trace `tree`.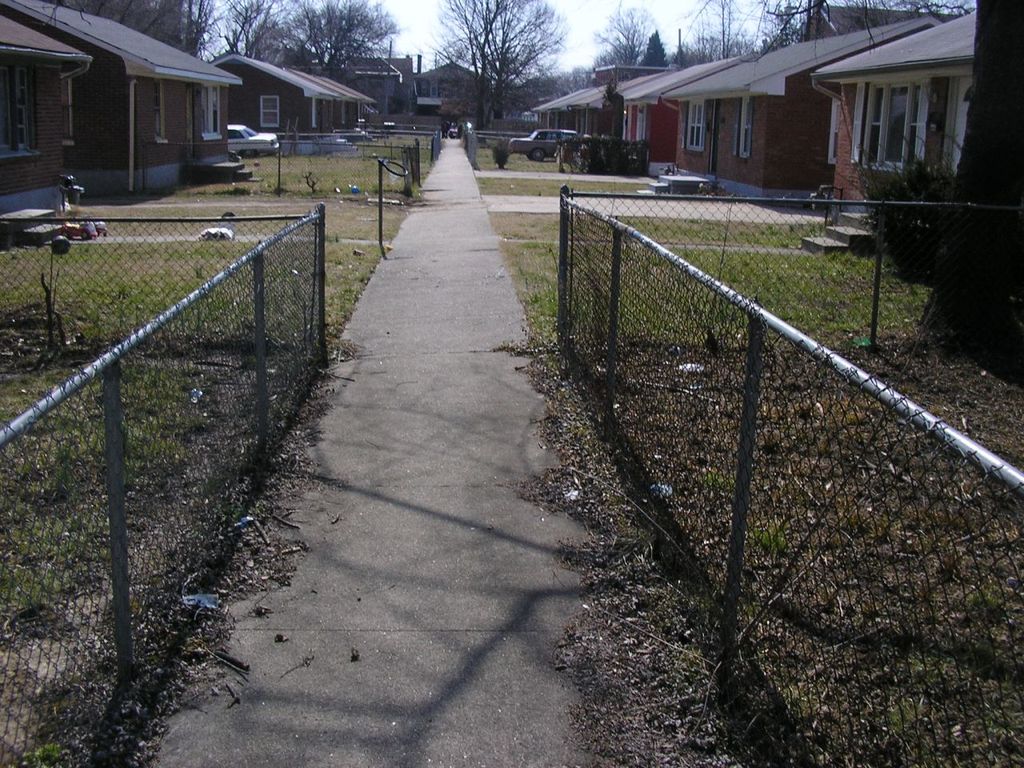
Traced to bbox(218, 8, 283, 63).
